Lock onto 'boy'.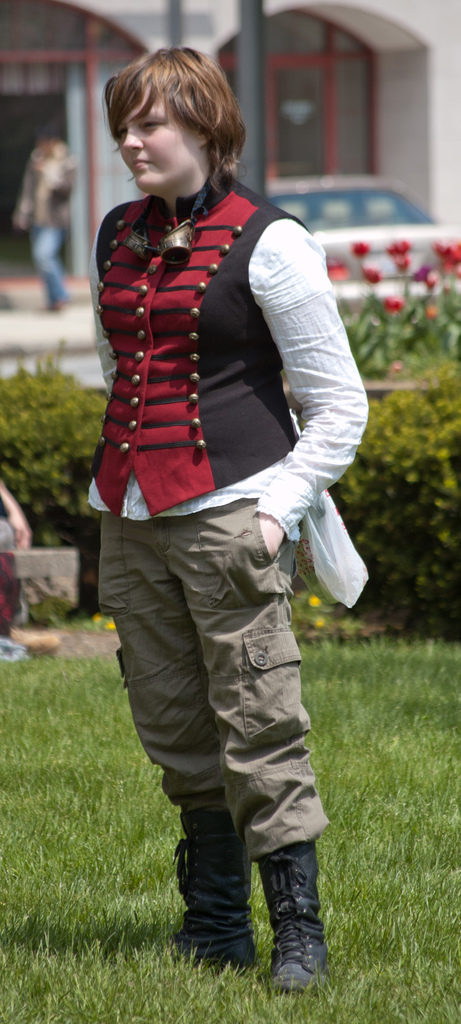
Locked: select_region(85, 39, 373, 1001).
